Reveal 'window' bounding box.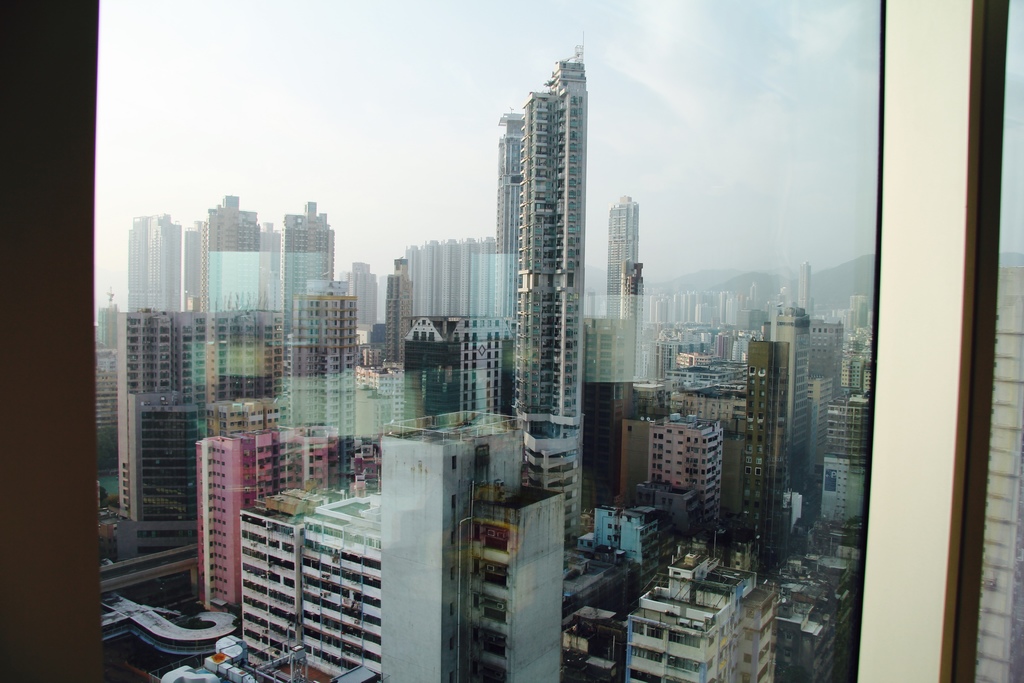
Revealed: x1=244 y1=513 x2=386 y2=682.
